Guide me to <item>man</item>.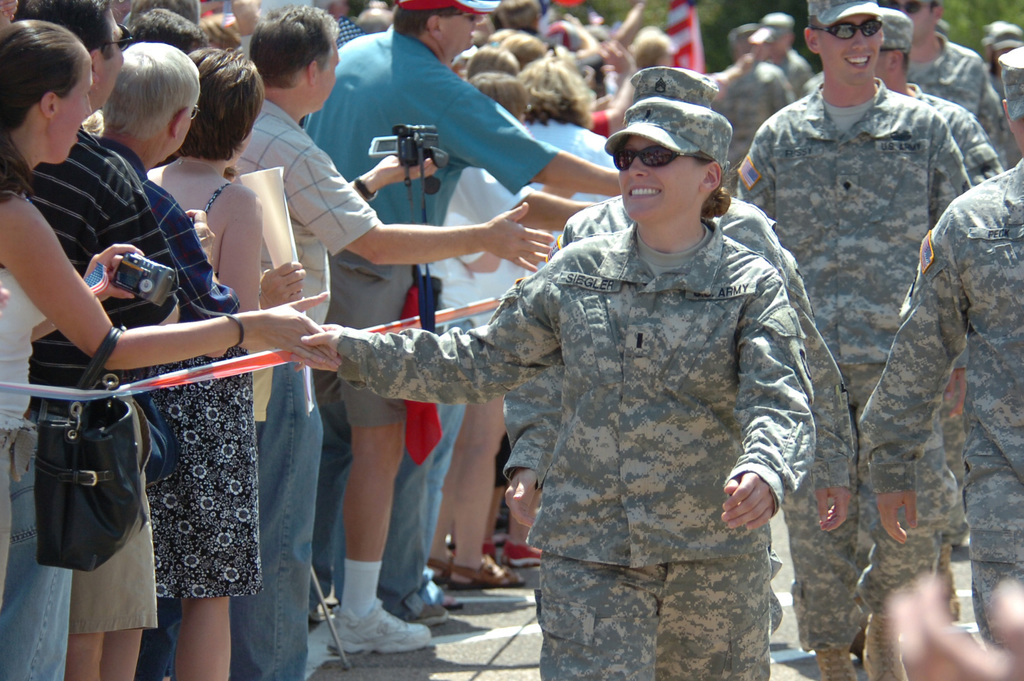
Guidance: [90,36,246,680].
